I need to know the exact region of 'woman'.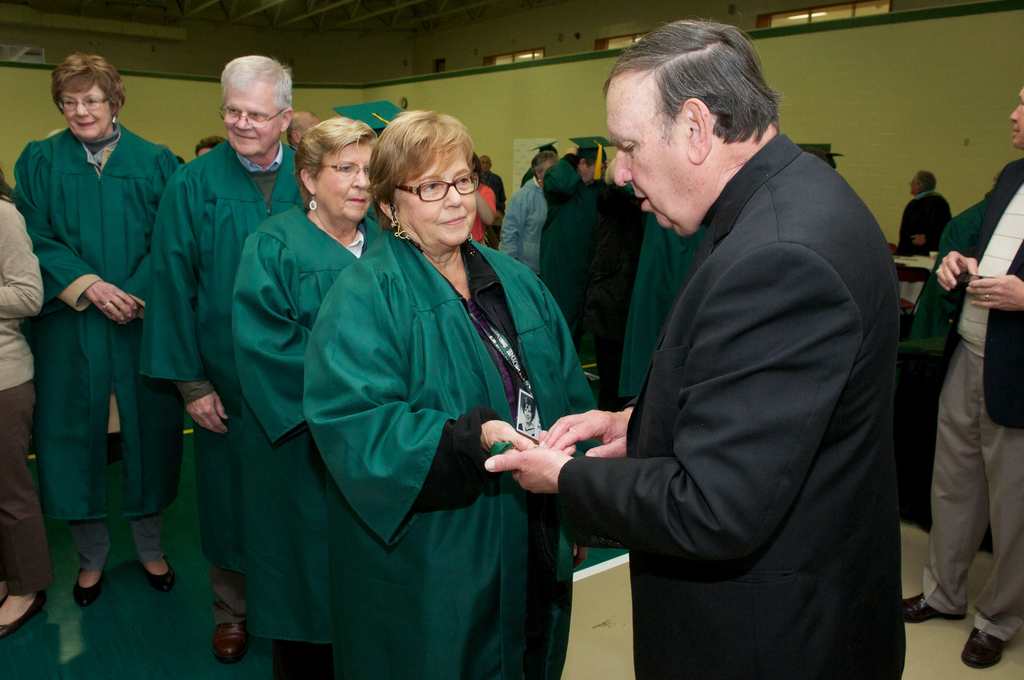
Region: (left=234, top=117, right=387, bottom=679).
